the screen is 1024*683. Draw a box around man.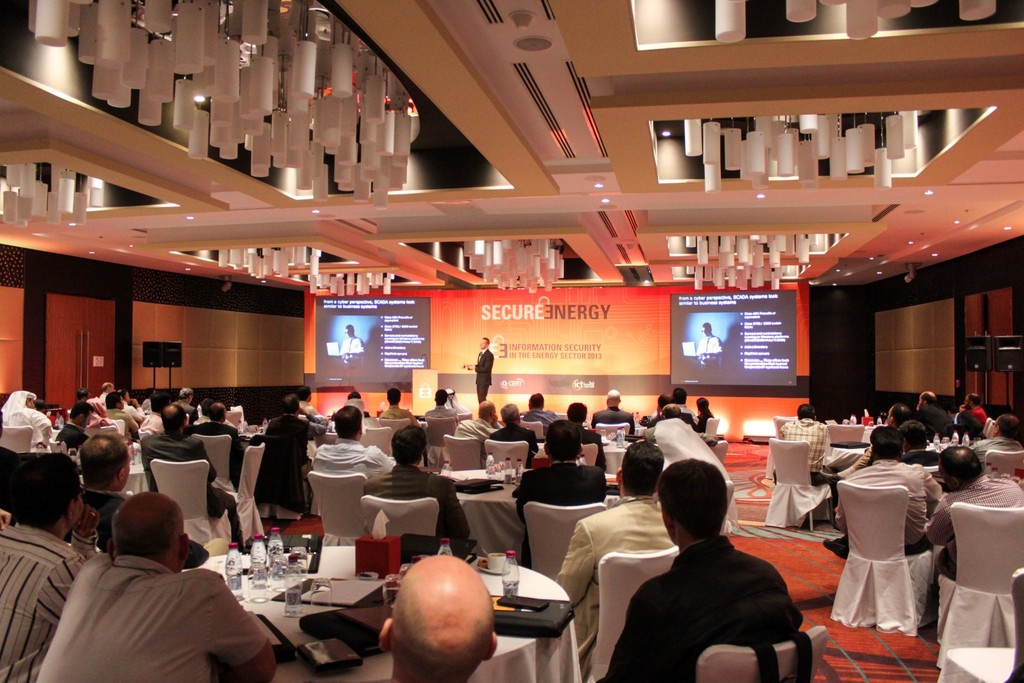
[599, 465, 826, 679].
